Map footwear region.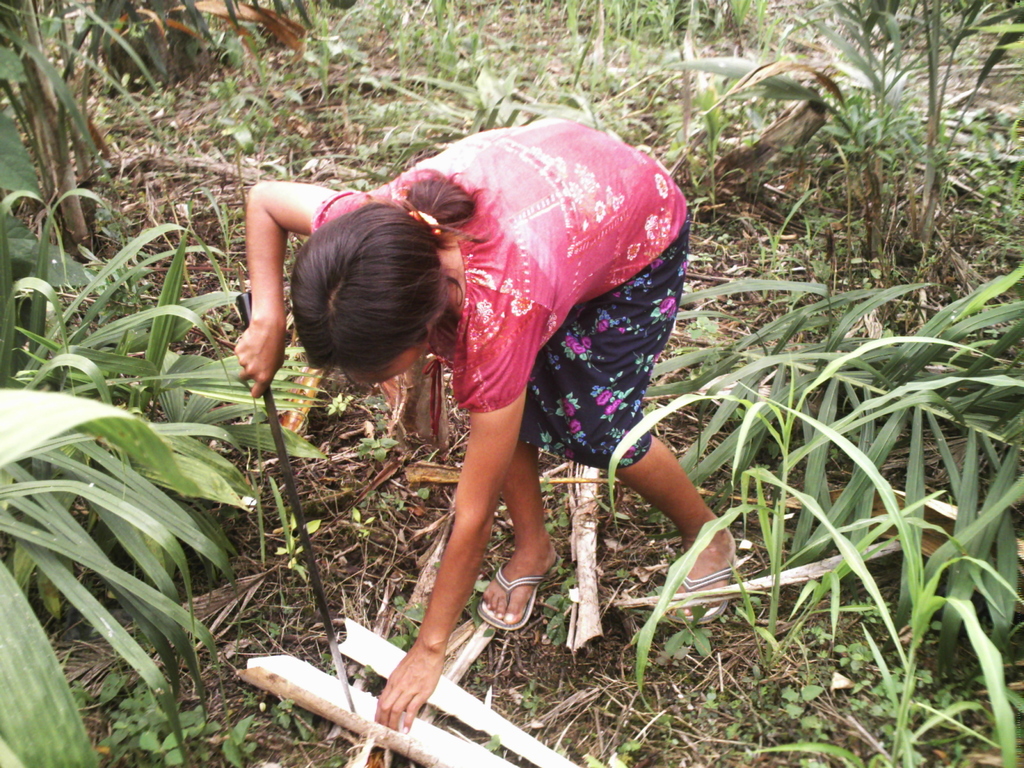
Mapped to detection(669, 563, 742, 628).
